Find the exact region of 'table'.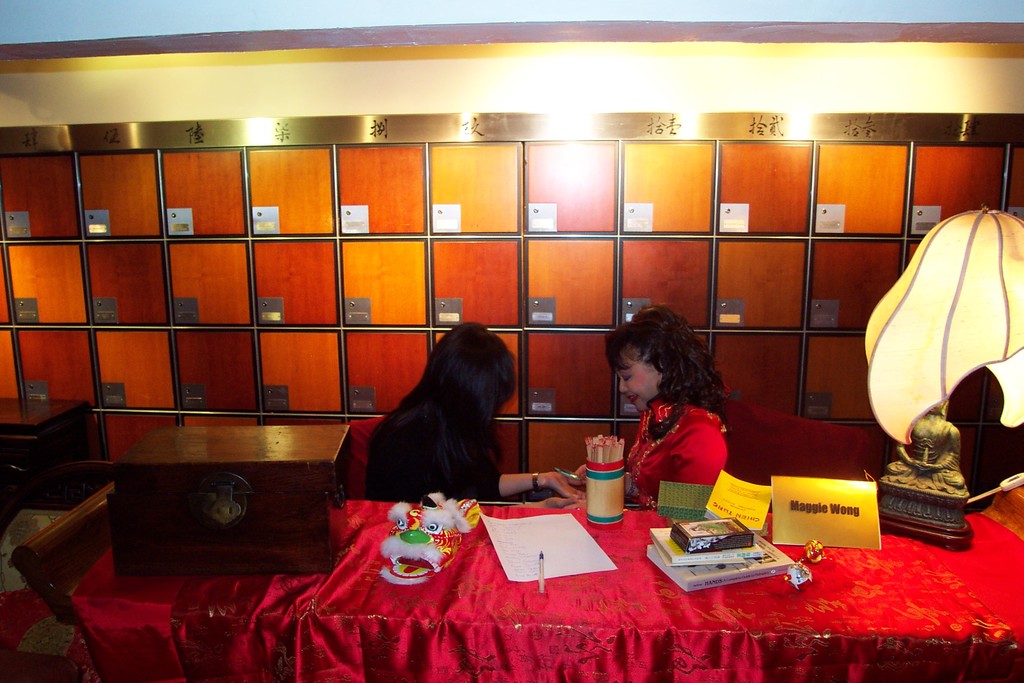
Exact region: pyautogui.locateOnScreen(70, 481, 1023, 682).
